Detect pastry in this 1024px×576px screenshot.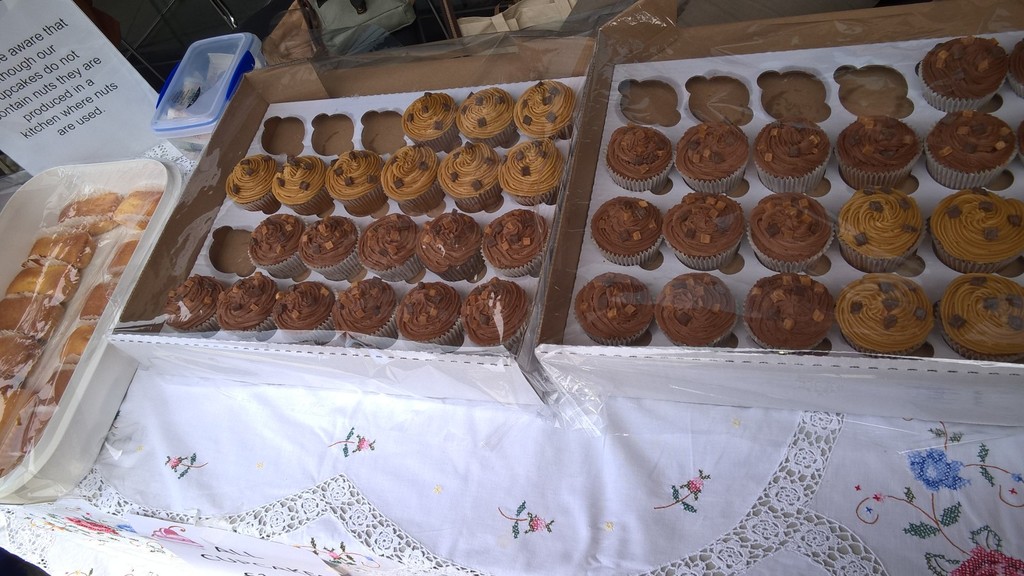
Detection: <region>676, 122, 749, 197</region>.
